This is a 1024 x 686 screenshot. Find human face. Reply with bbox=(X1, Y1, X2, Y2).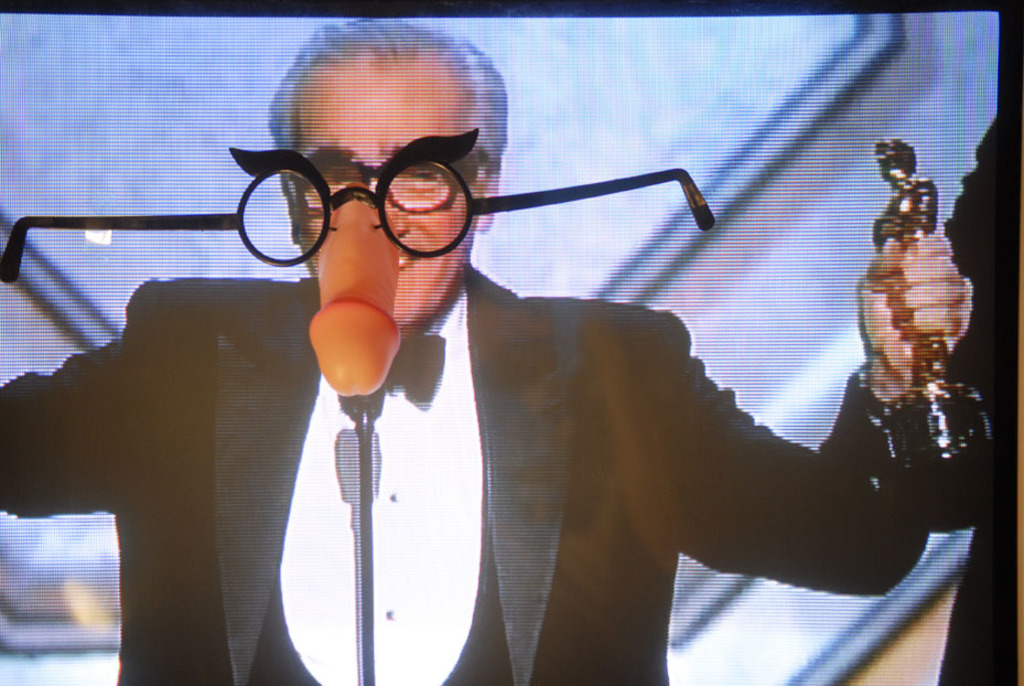
bbox=(291, 55, 476, 328).
